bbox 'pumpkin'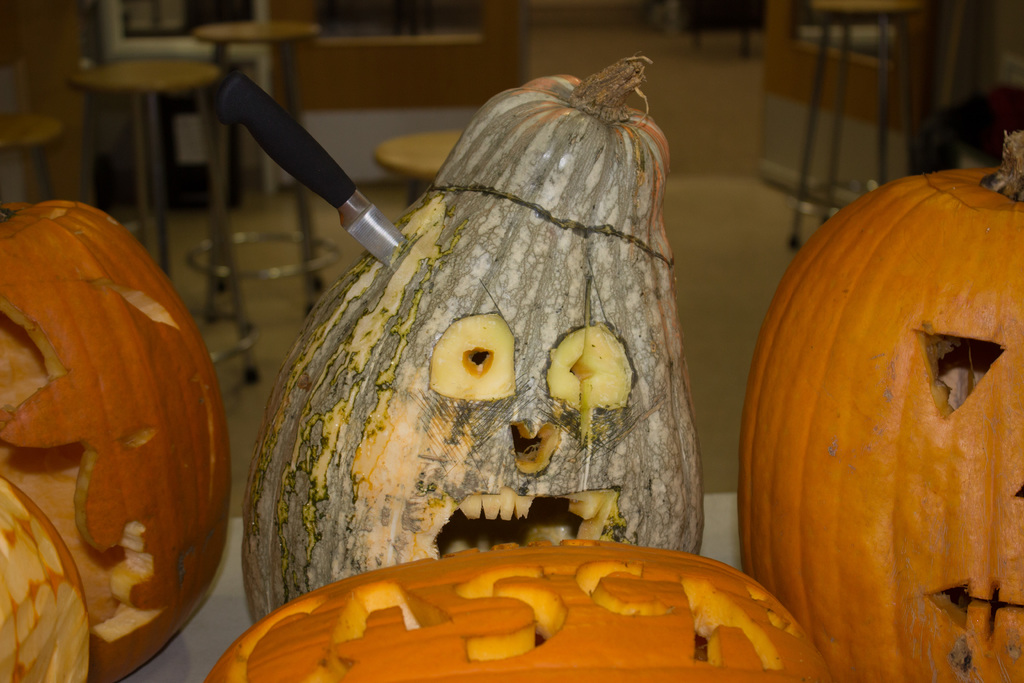
<bbox>0, 468, 89, 682</bbox>
